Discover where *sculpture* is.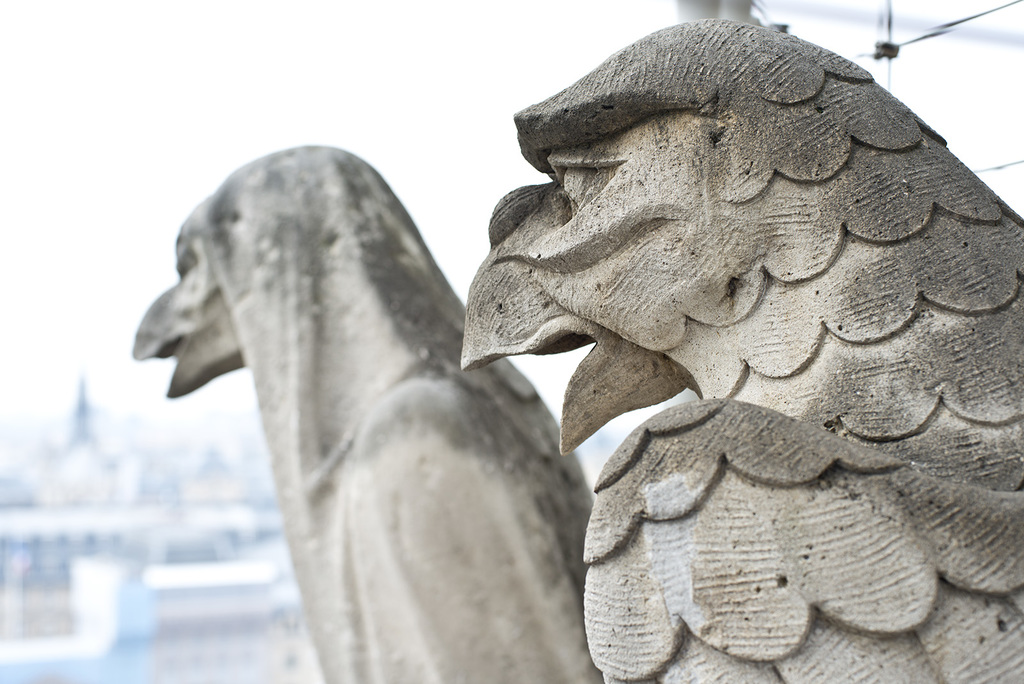
Discovered at 214, 27, 1002, 635.
